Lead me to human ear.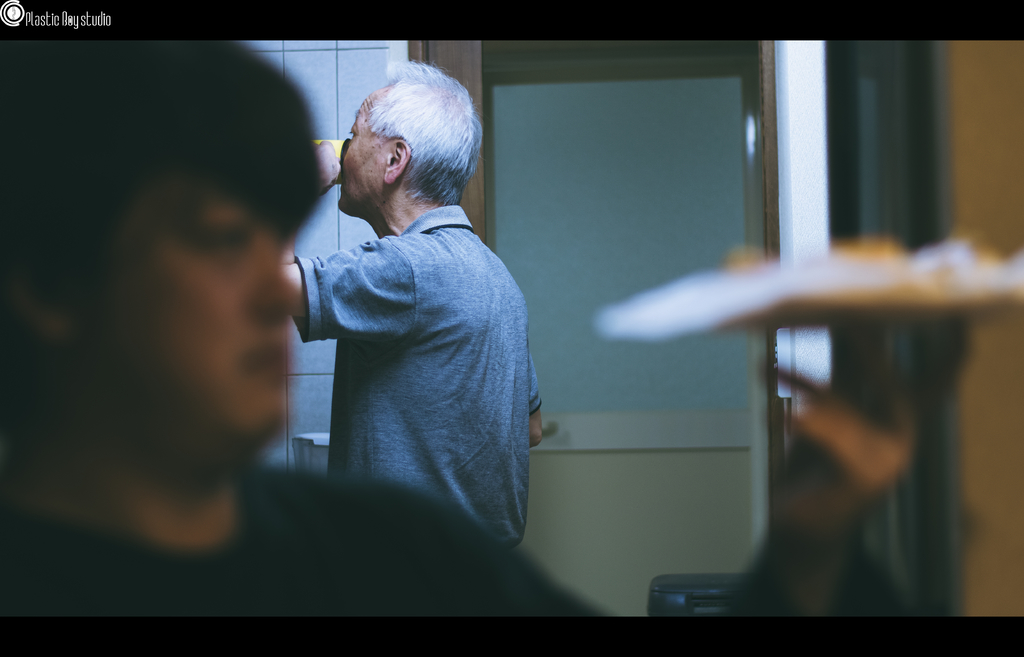
Lead to box(385, 137, 408, 182).
